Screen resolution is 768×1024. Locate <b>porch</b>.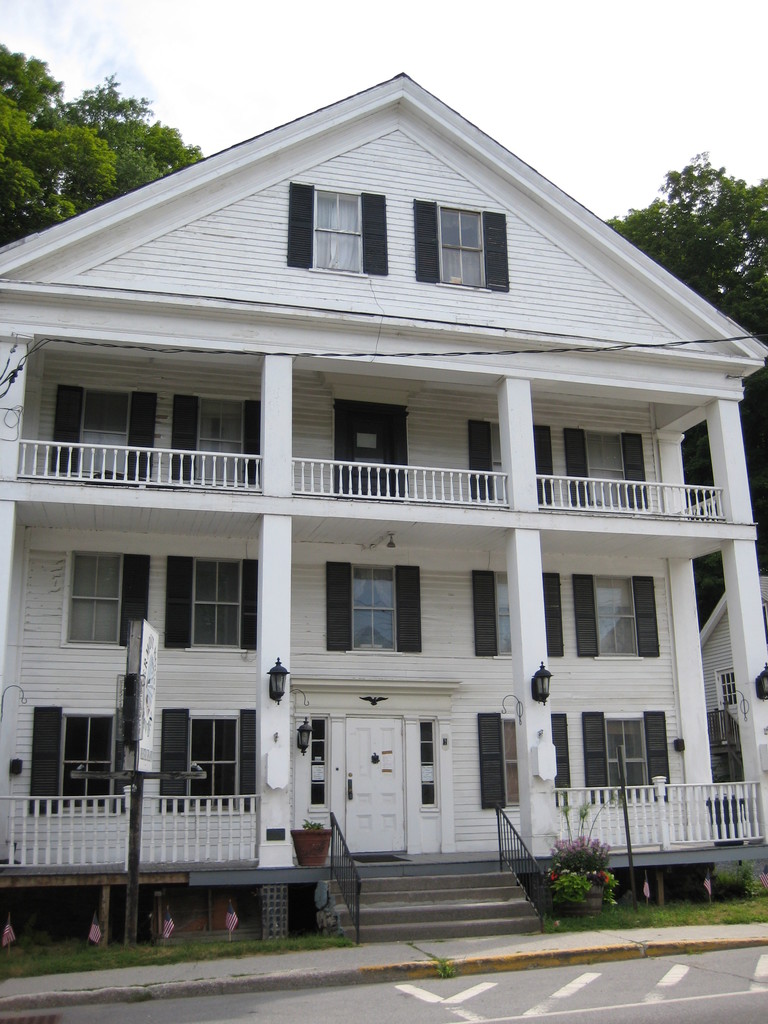
x1=0, y1=774, x2=766, y2=878.
